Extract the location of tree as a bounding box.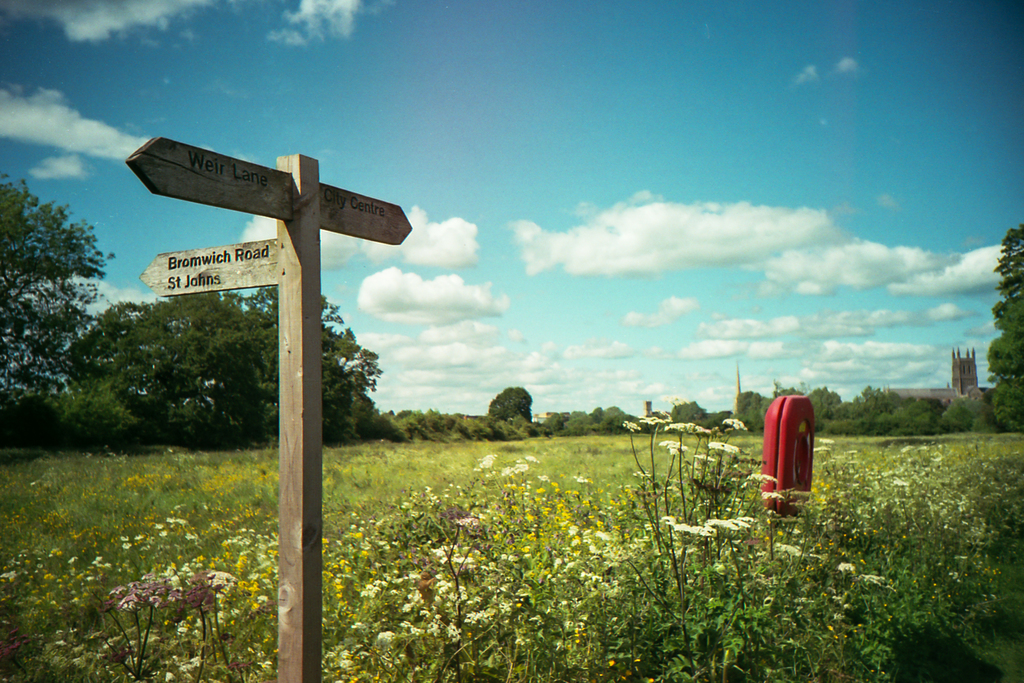
(489,378,535,425).
